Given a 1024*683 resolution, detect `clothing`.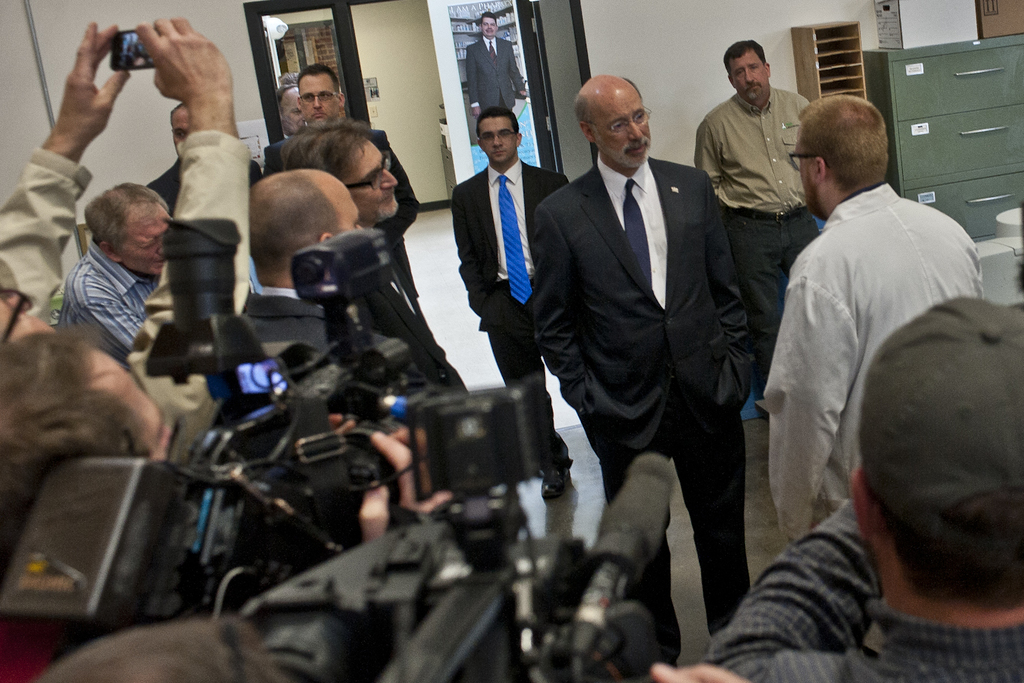
Rect(747, 168, 990, 557).
